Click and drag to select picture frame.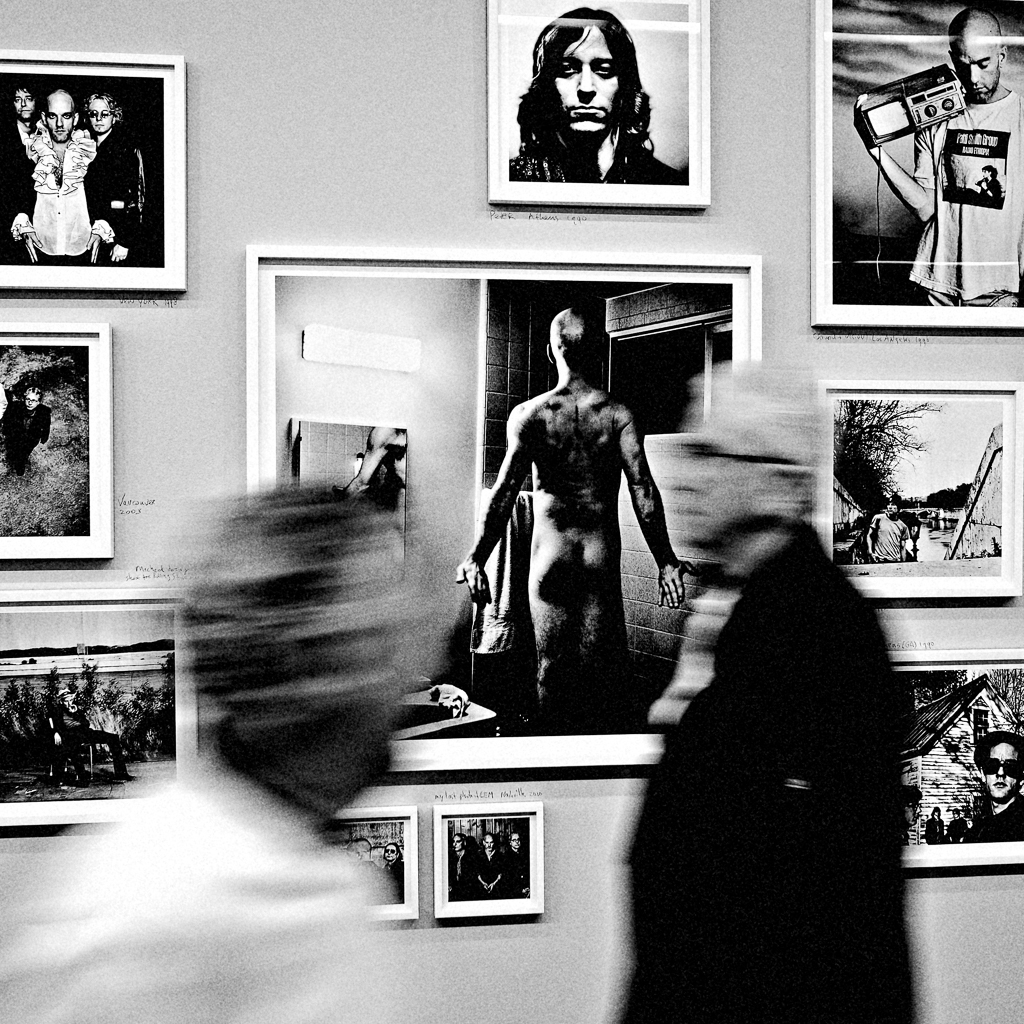
Selection: box(483, 0, 714, 210).
